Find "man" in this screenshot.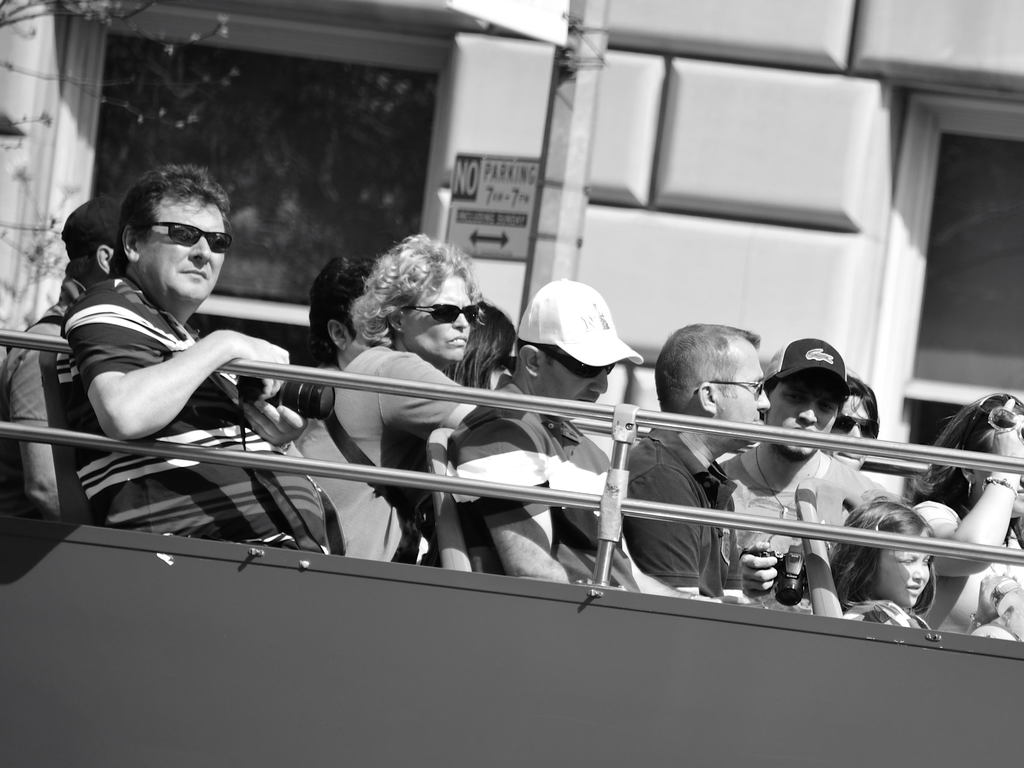
The bounding box for "man" is bbox(305, 250, 379, 372).
